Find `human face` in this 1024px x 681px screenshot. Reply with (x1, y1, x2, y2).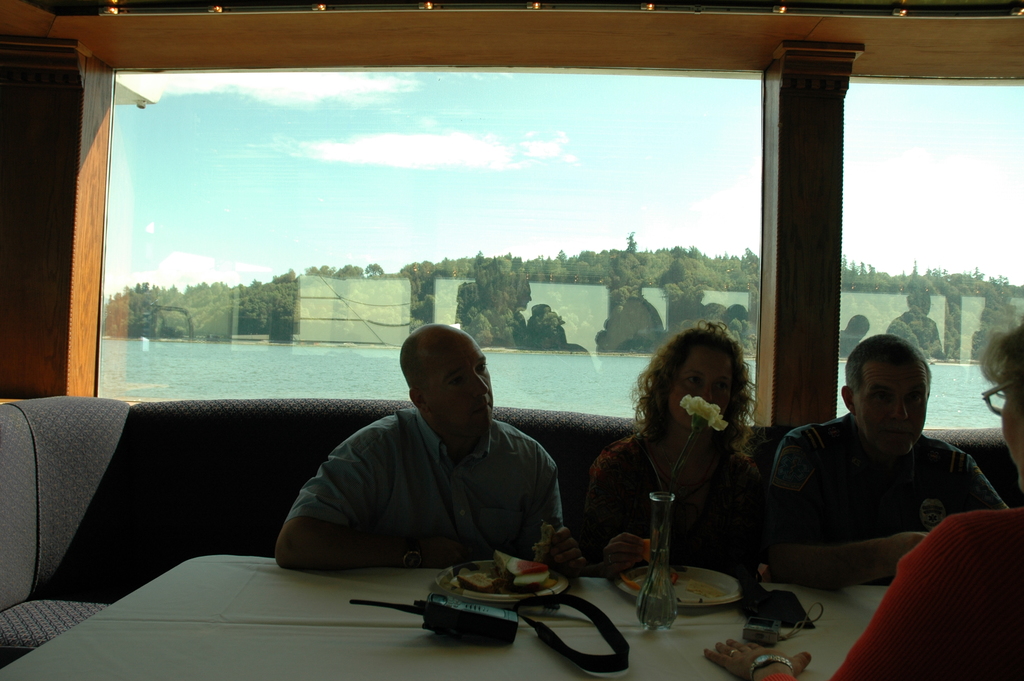
(668, 349, 731, 427).
